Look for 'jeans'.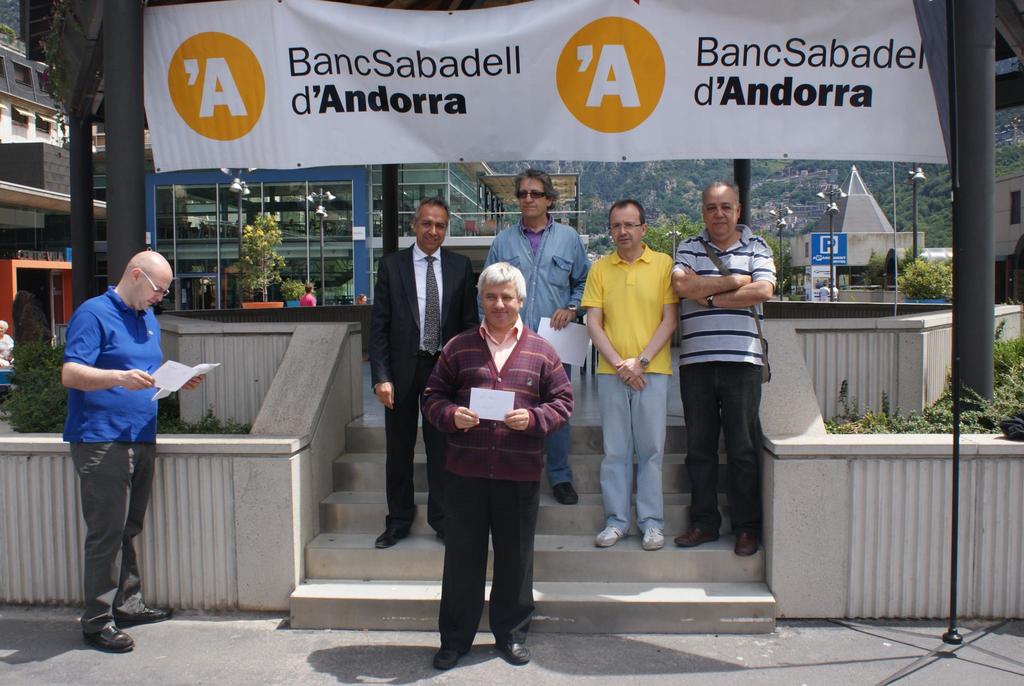
Found: select_region(60, 441, 163, 646).
